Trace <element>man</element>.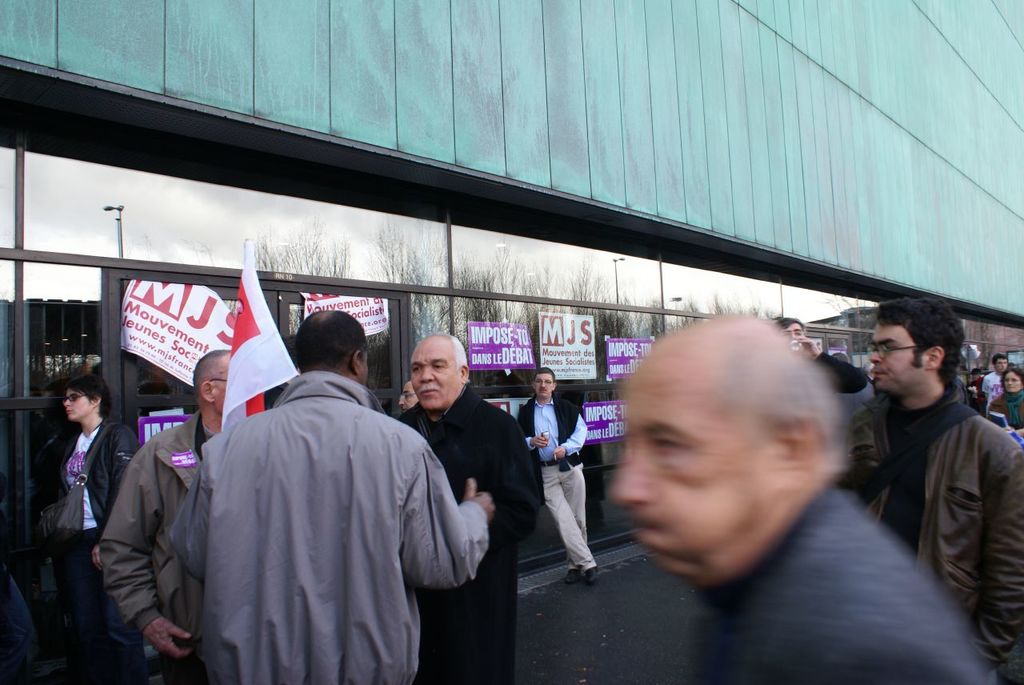
Traced to [397, 333, 540, 684].
